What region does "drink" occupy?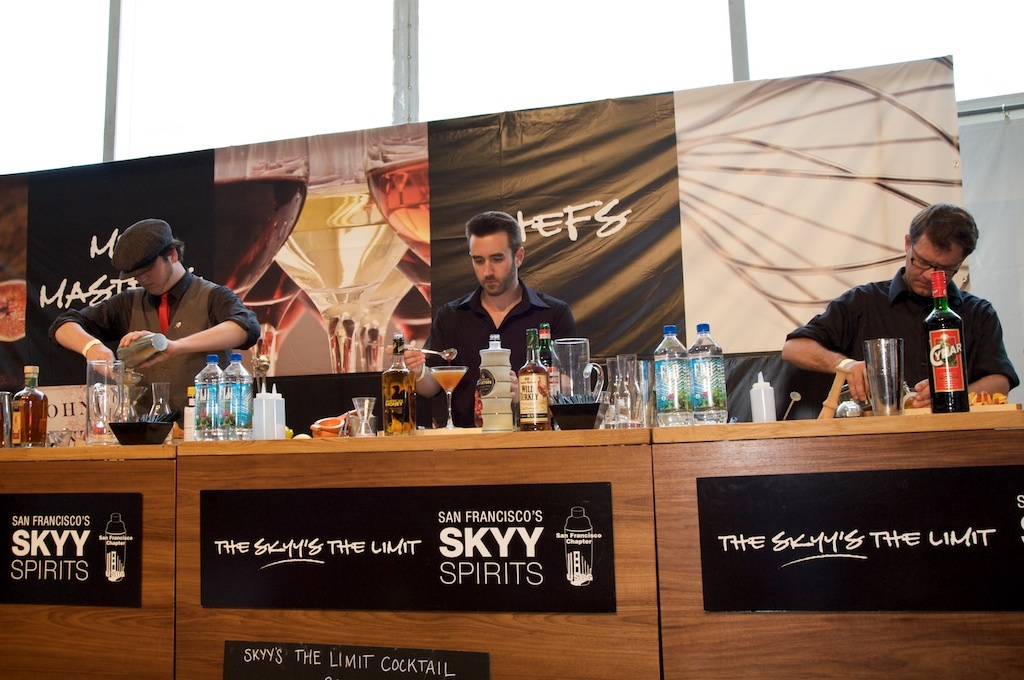
199 352 221 438.
